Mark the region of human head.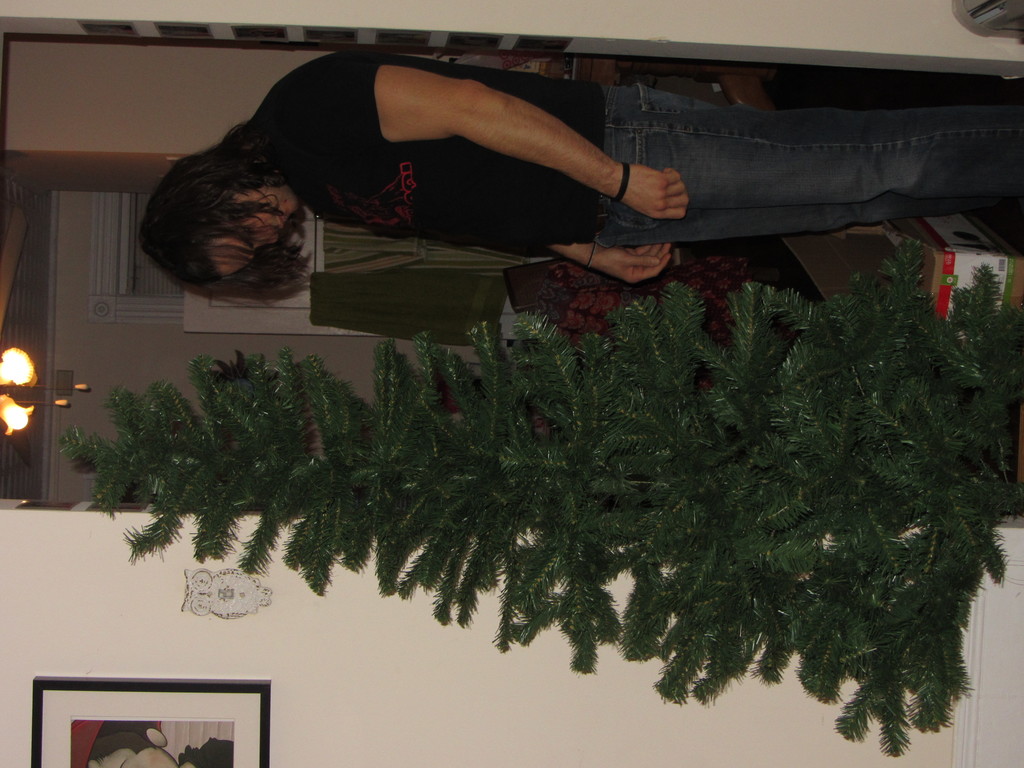
Region: (left=86, top=728, right=175, bottom=767).
